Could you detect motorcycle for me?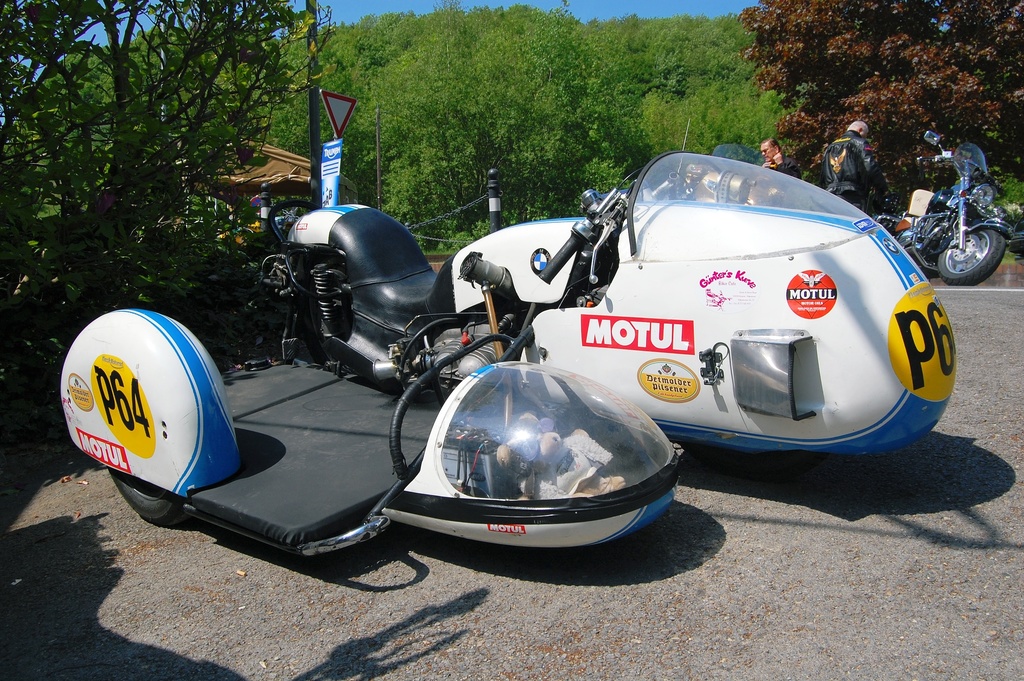
Detection result: pyautogui.locateOnScreen(909, 163, 1013, 277).
